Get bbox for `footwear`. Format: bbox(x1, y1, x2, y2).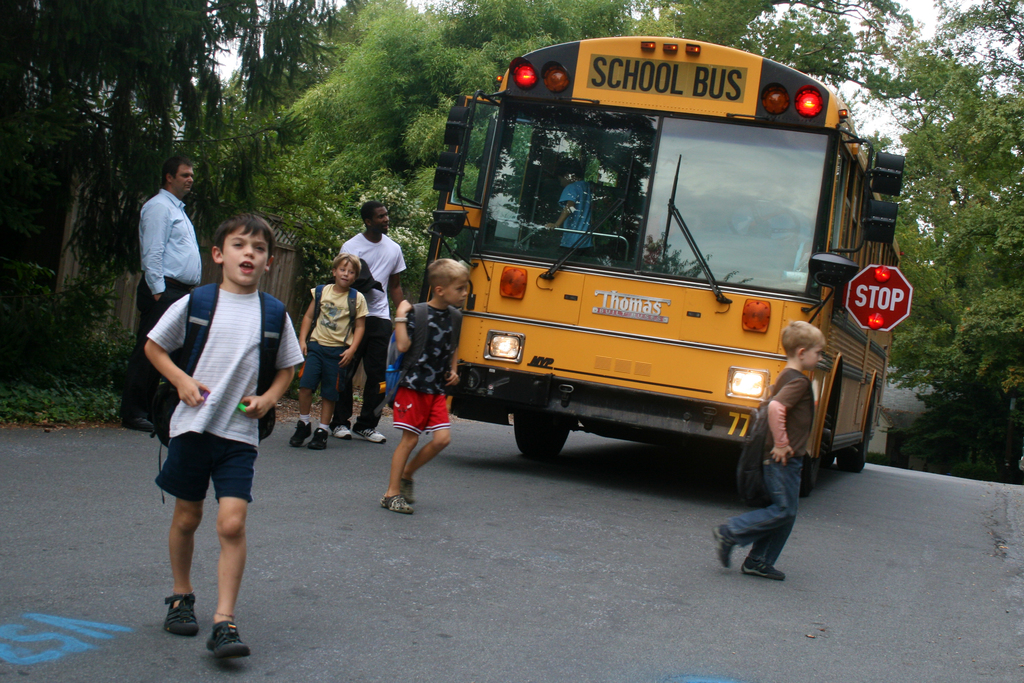
bbox(163, 591, 197, 638).
